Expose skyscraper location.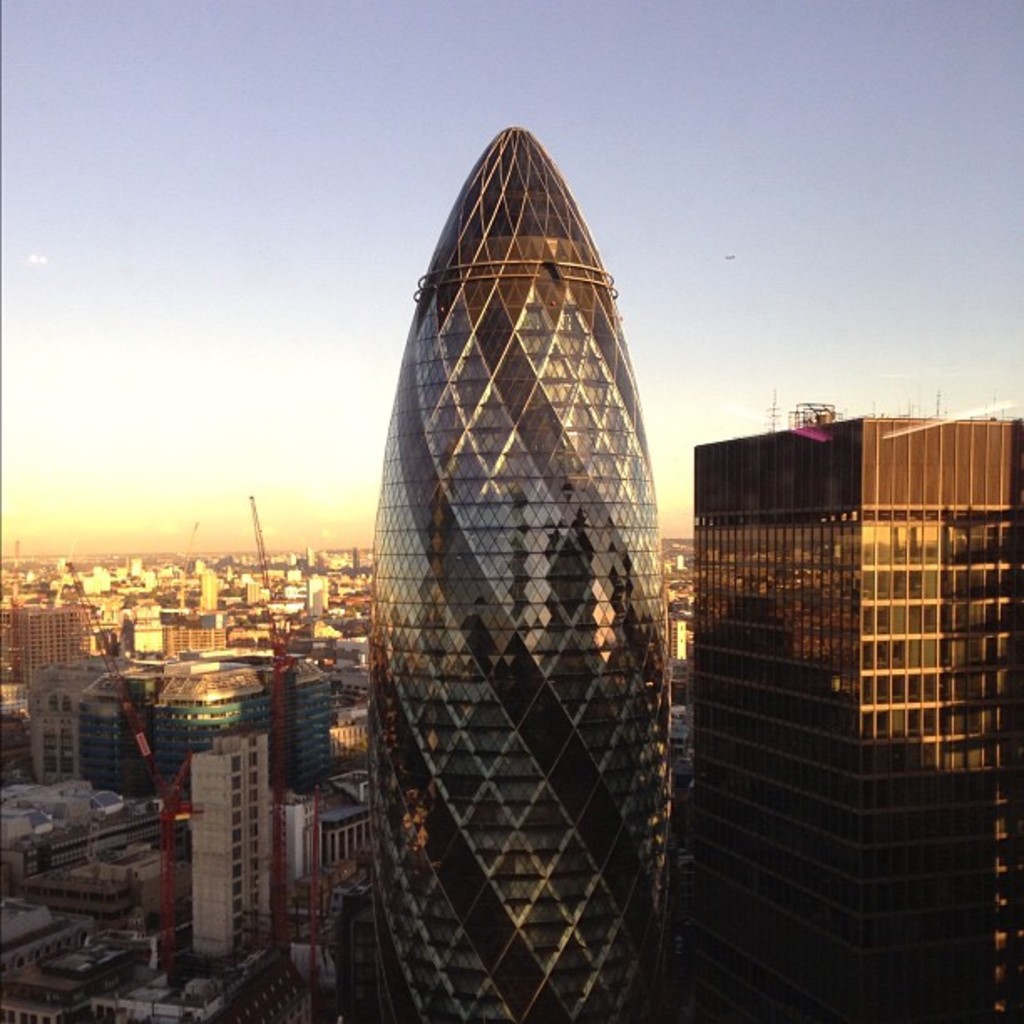
Exposed at (186, 731, 273, 950).
